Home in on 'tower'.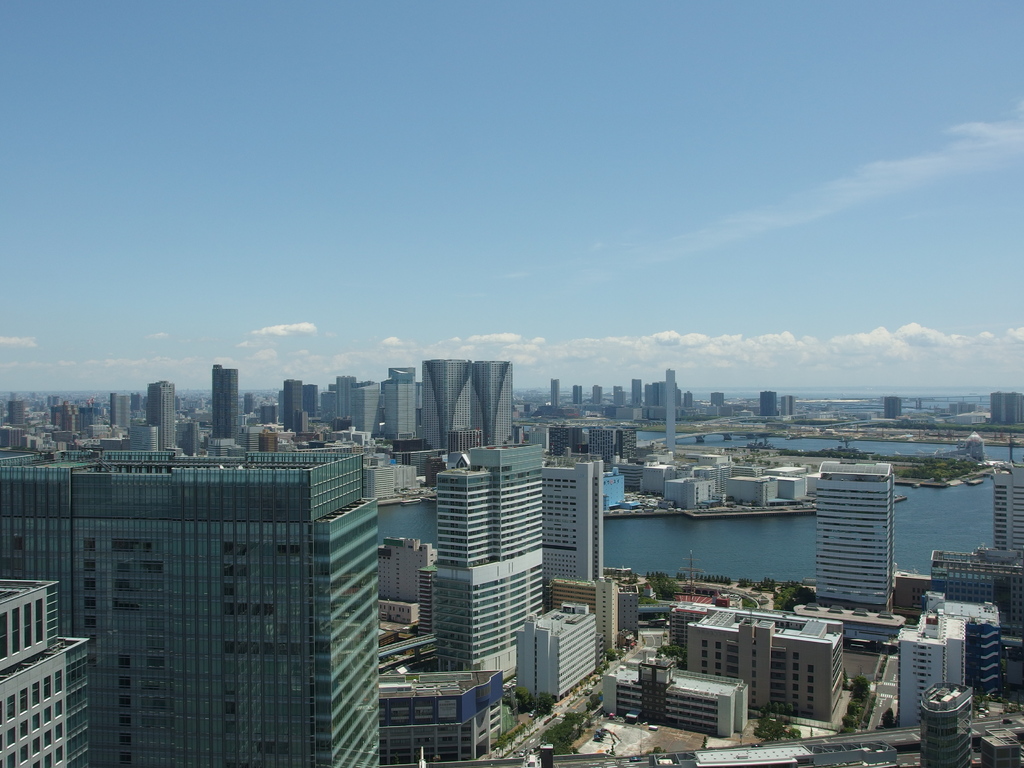
Homed in at <box>616,395,623,406</box>.
